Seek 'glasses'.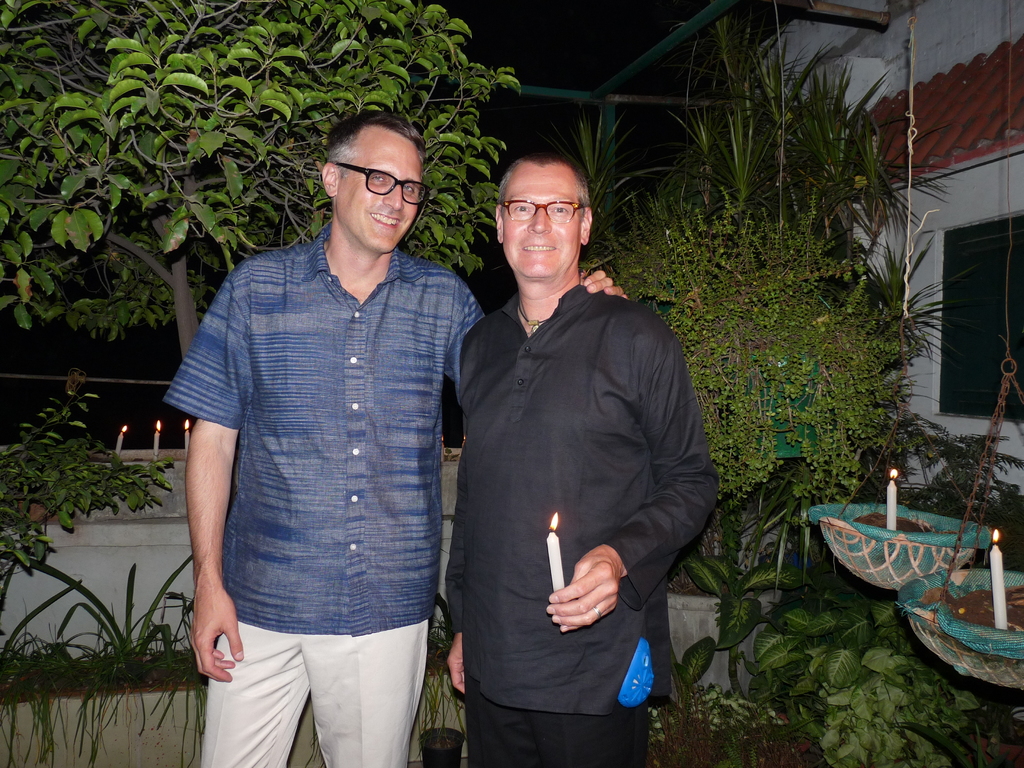
(x1=503, y1=198, x2=586, y2=230).
